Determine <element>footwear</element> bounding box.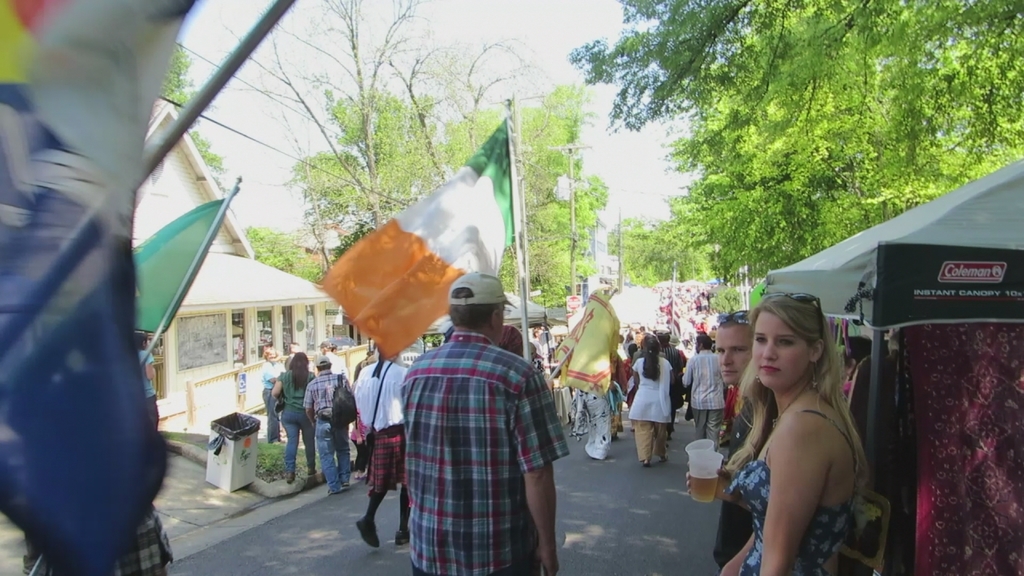
Determined: box(307, 466, 319, 478).
